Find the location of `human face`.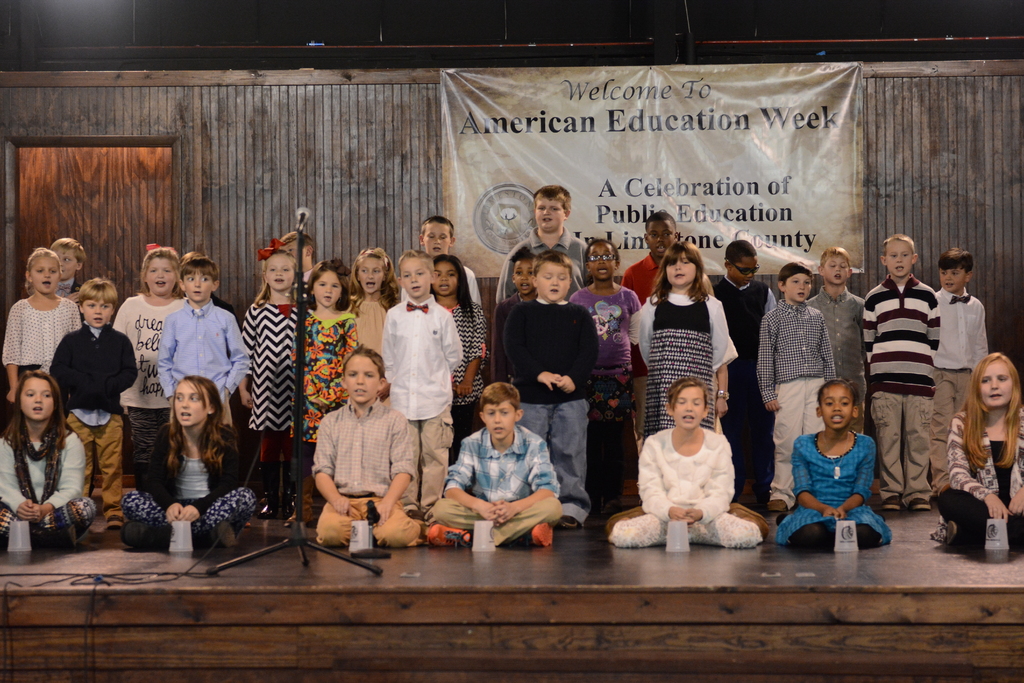
Location: BBox(886, 238, 912, 279).
